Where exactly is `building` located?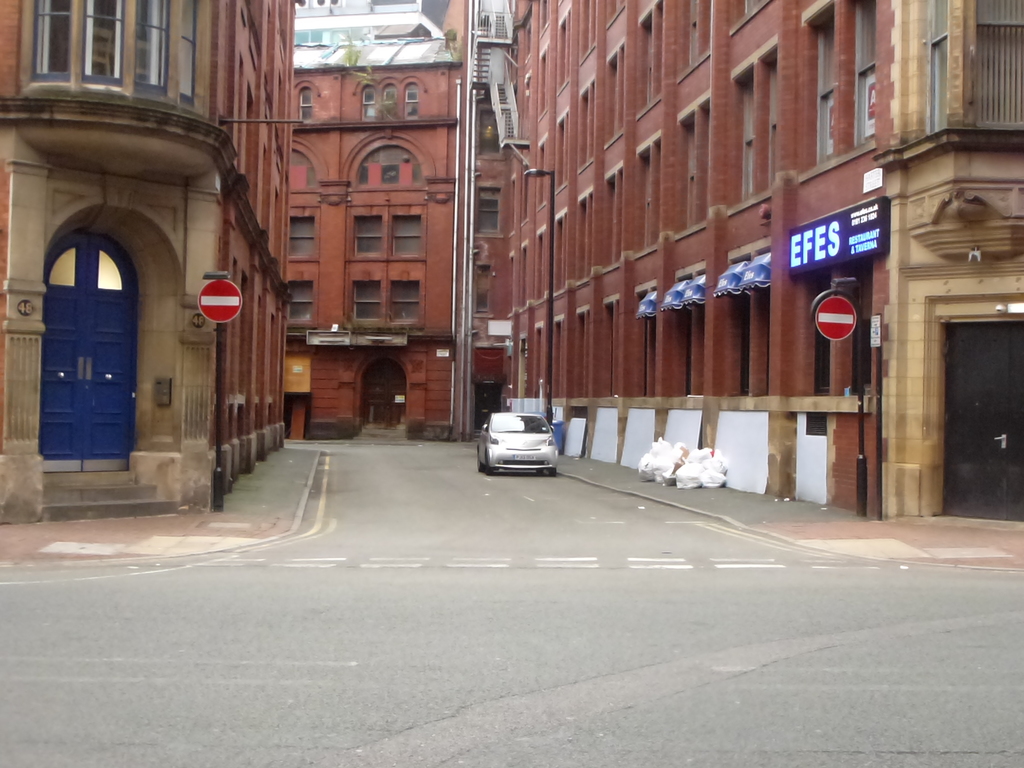
Its bounding box is bbox=[282, 0, 470, 442].
